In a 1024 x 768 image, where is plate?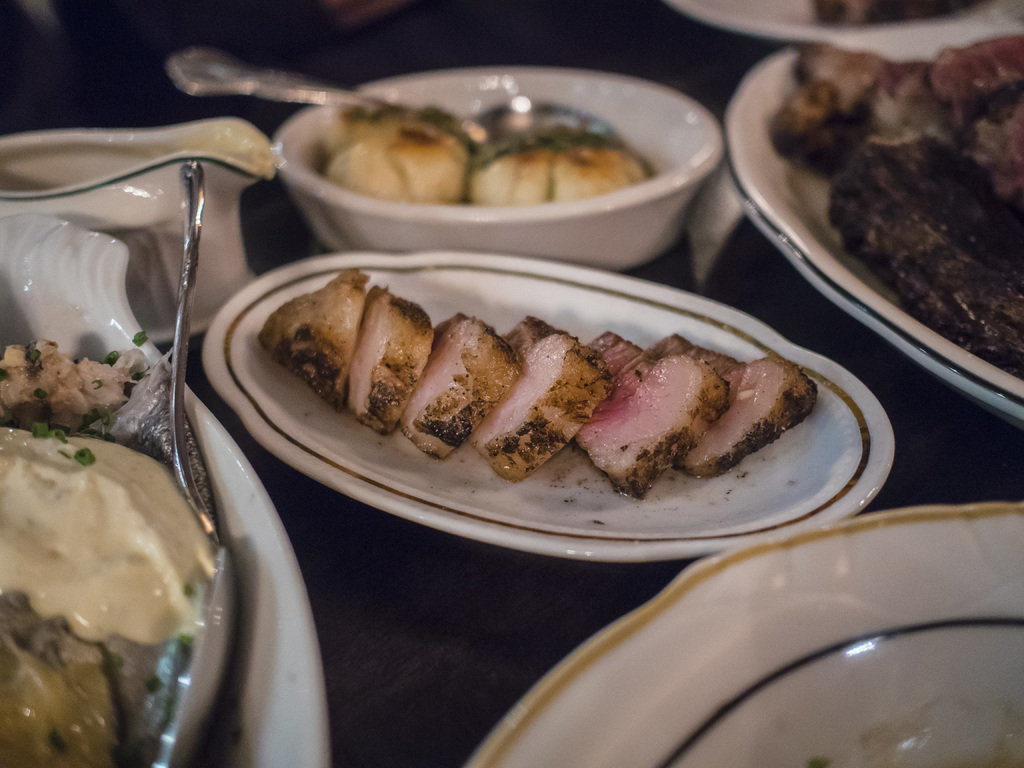
(left=668, top=0, right=1023, bottom=48).
